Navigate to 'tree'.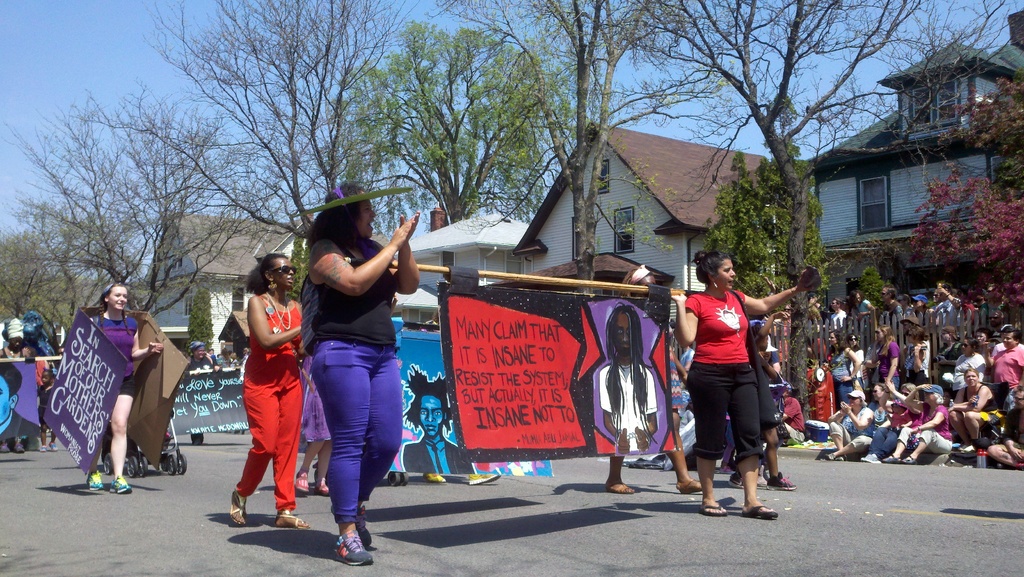
Navigation target: select_region(0, 227, 62, 328).
